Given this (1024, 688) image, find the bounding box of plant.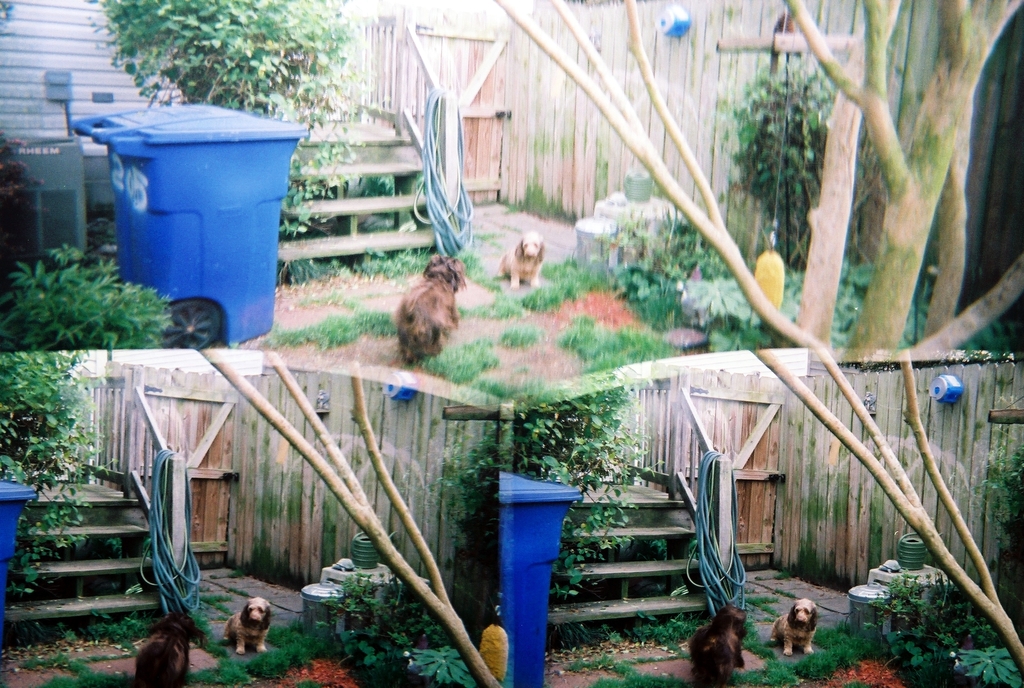
431,391,610,617.
